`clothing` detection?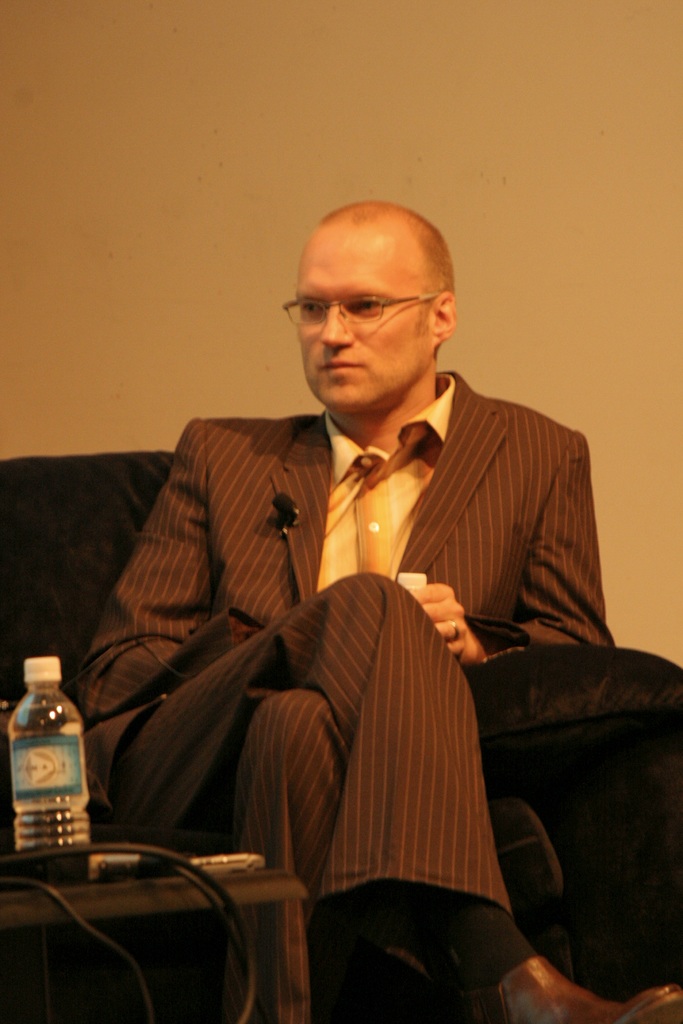
crop(64, 364, 623, 1023)
